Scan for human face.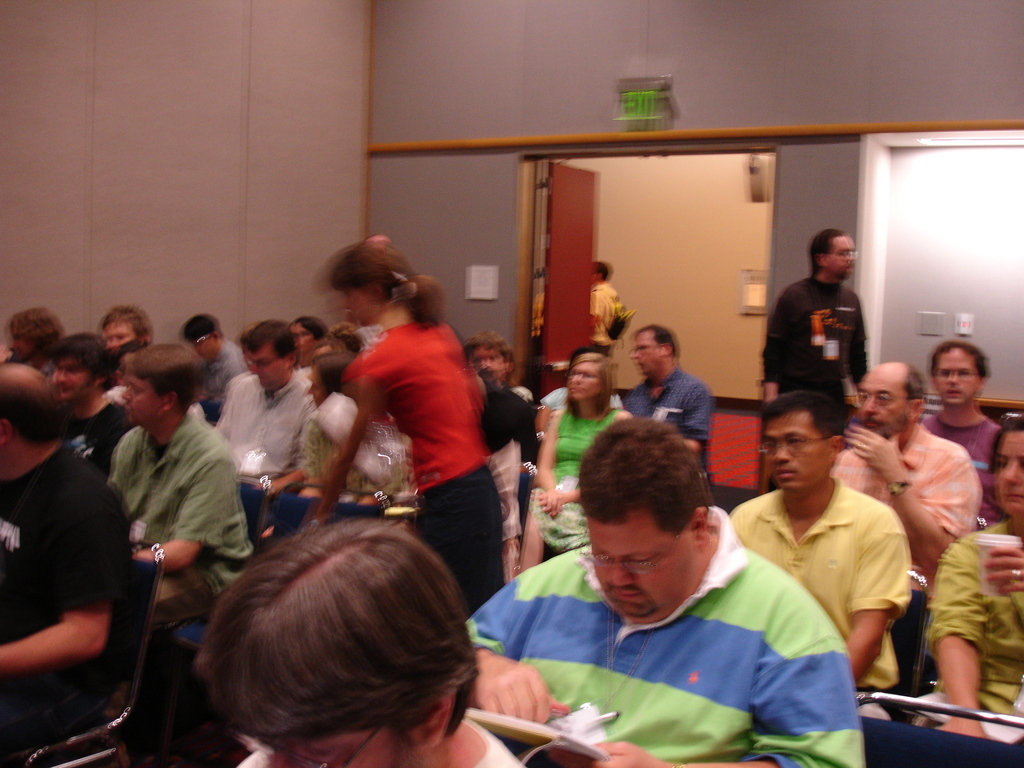
Scan result: left=938, top=355, right=980, bottom=410.
